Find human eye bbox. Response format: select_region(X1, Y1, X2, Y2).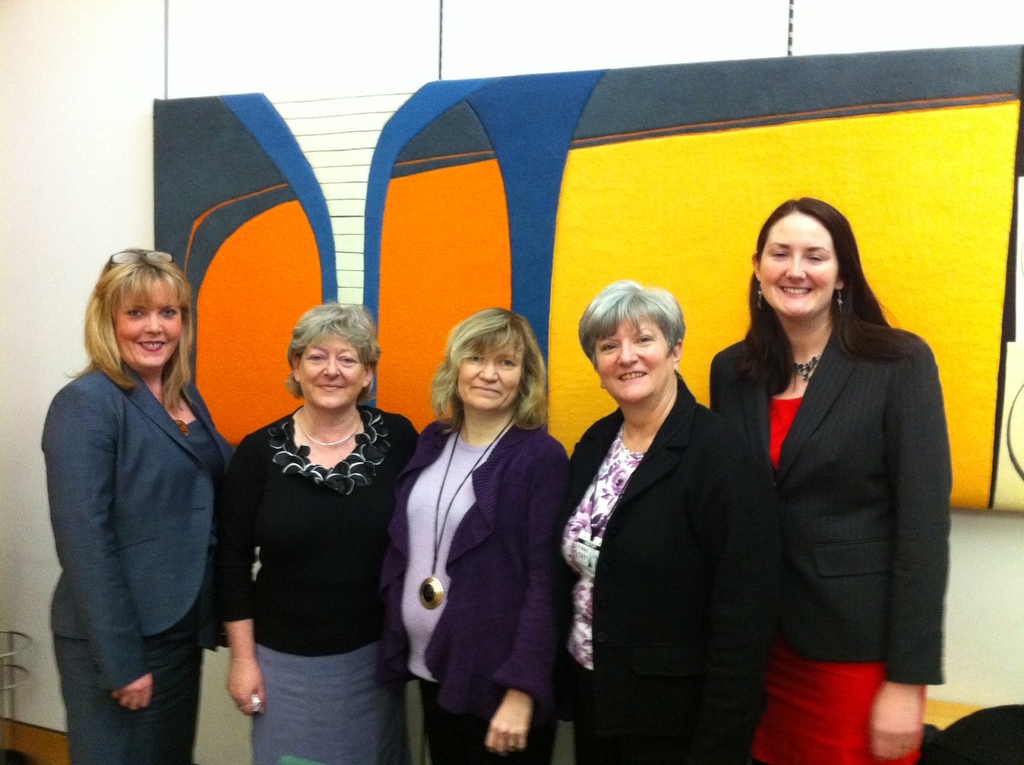
select_region(801, 246, 828, 266).
